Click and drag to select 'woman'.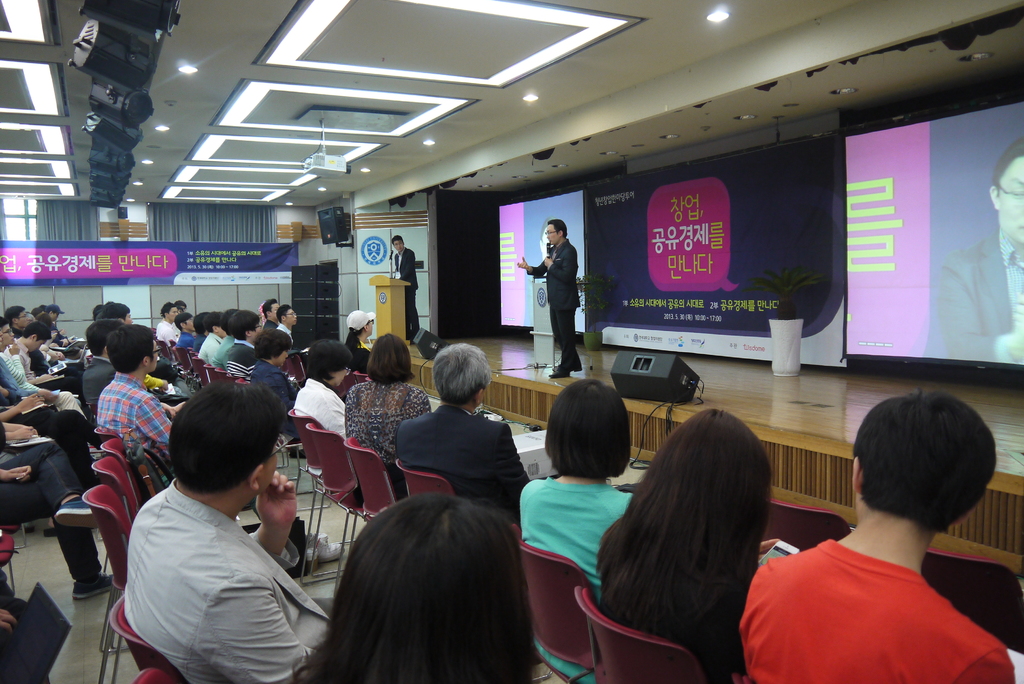
Selection: 346:304:375:371.
